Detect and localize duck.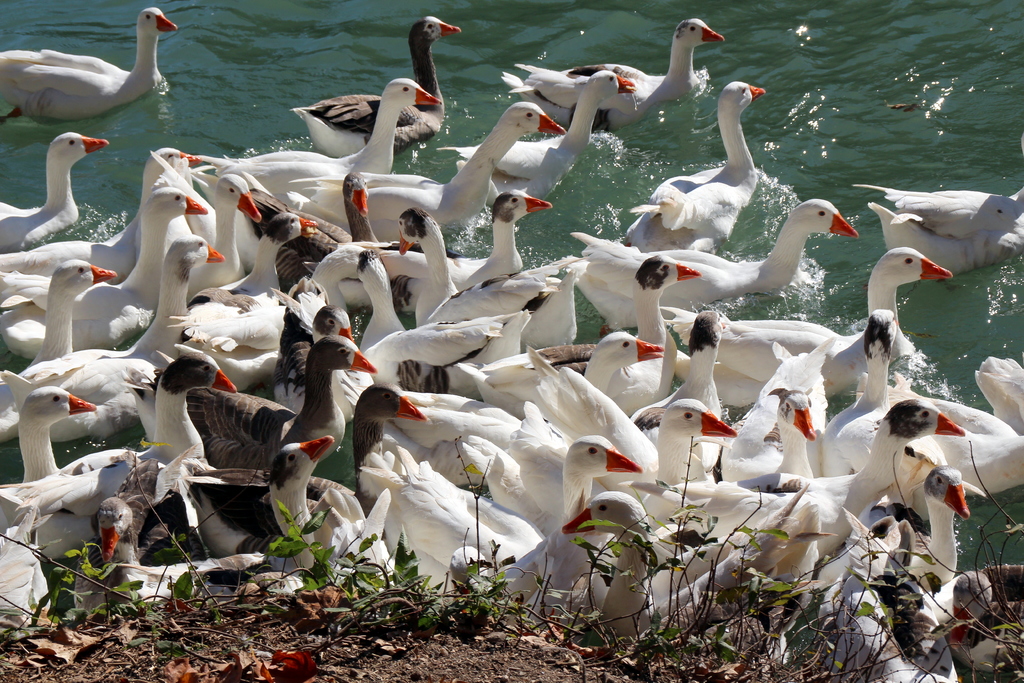
Localized at <bbox>583, 334, 694, 411</bbox>.
